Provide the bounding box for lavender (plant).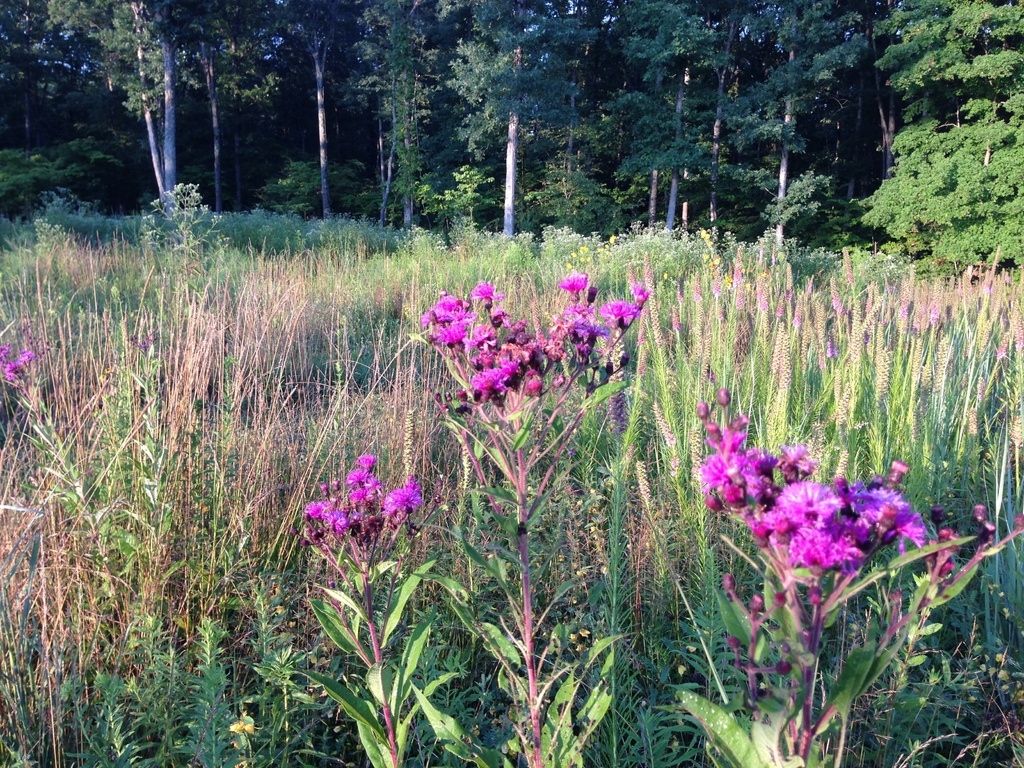
0/342/31/397.
